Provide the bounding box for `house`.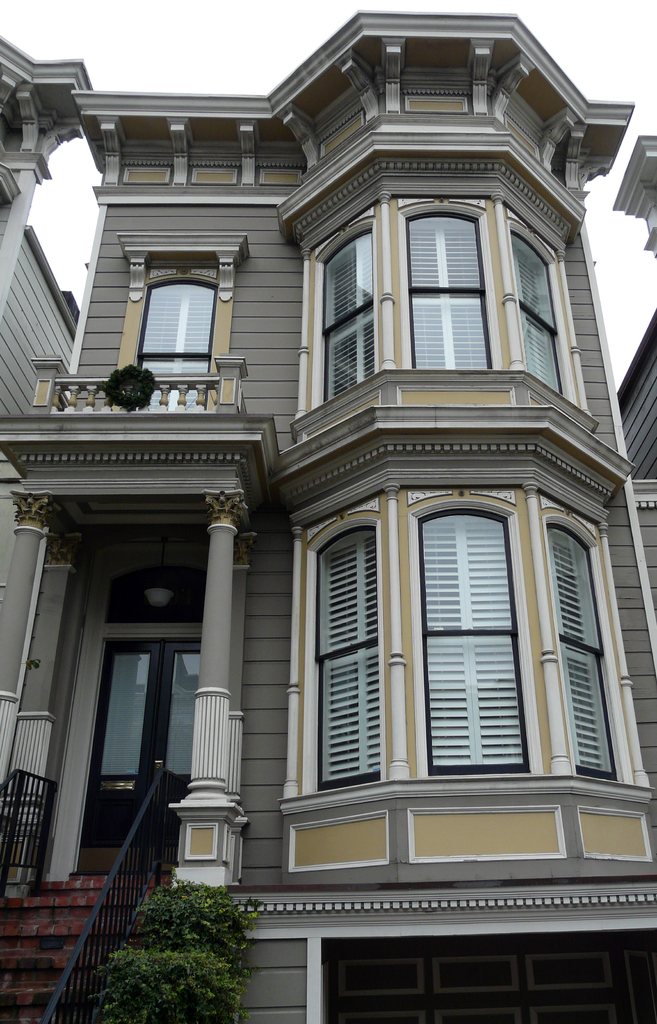
(x1=0, y1=15, x2=656, y2=1023).
